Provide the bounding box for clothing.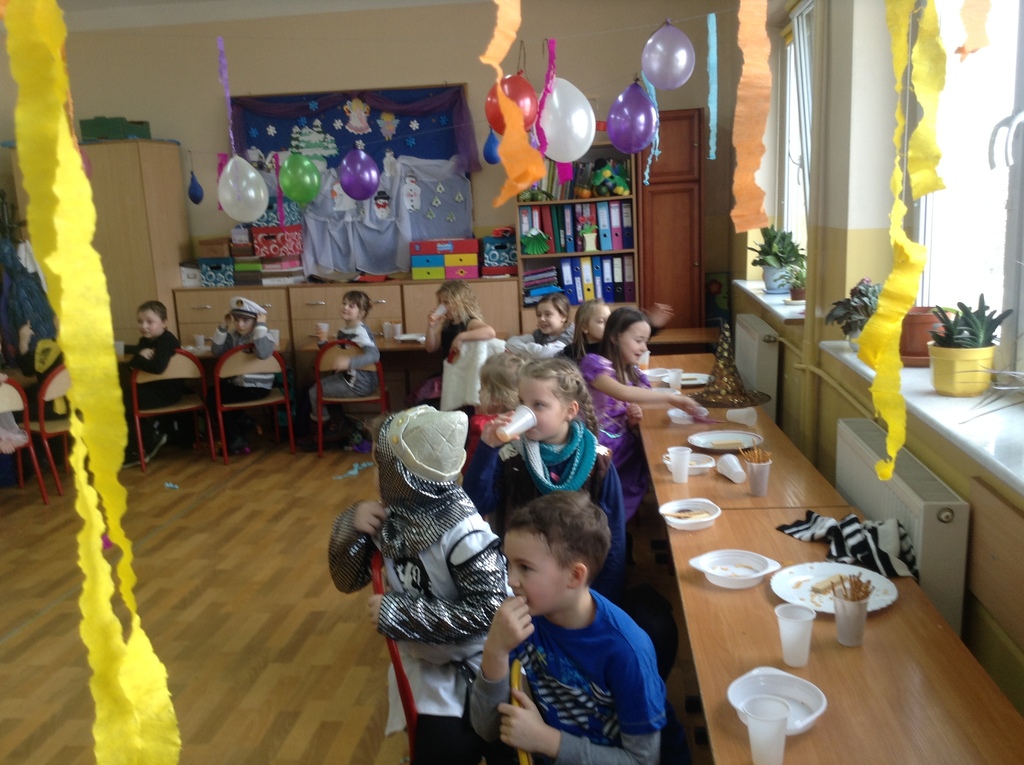
pyautogui.locateOnScreen(574, 351, 649, 523).
